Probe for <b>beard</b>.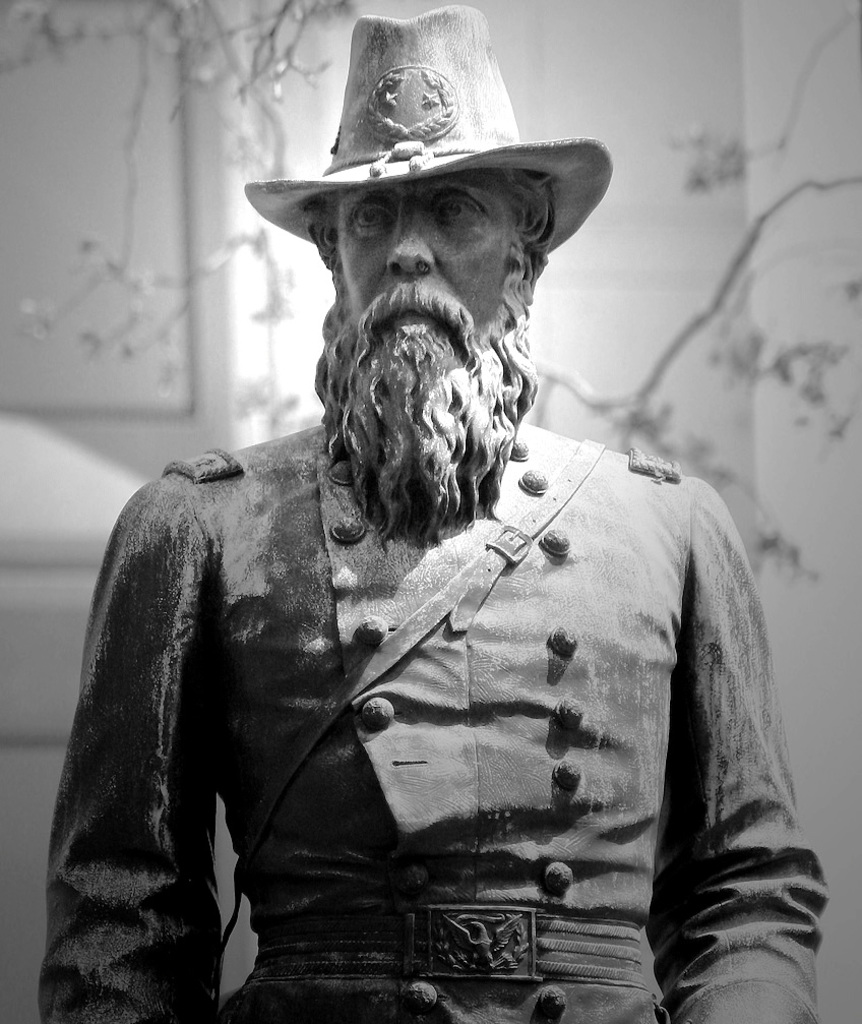
Probe result: [left=266, top=184, right=551, bottom=563].
